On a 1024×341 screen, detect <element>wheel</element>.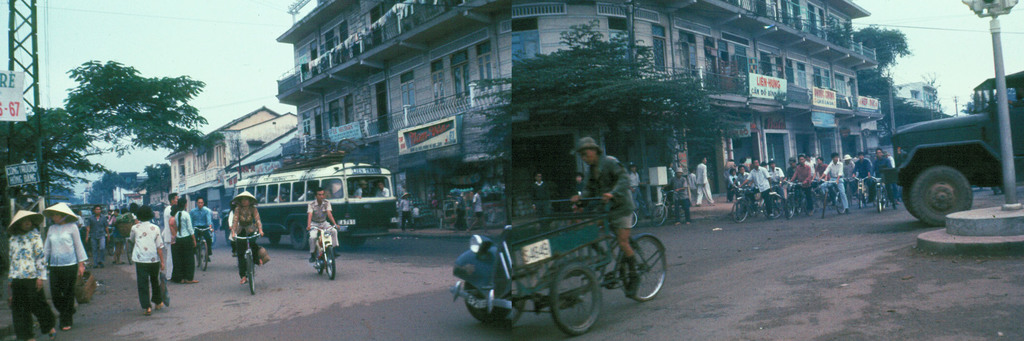
<box>785,195,794,217</box>.
